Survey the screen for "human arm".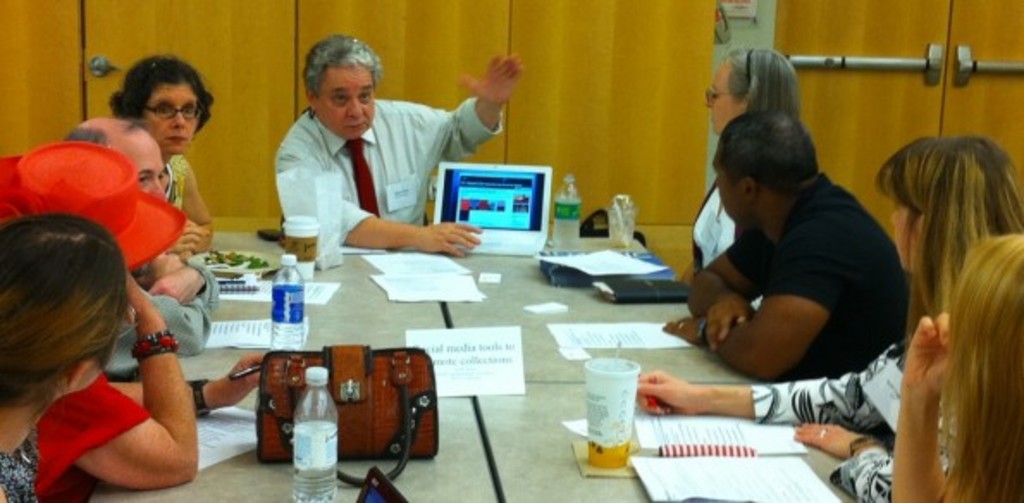
Survey found: locate(294, 126, 478, 260).
